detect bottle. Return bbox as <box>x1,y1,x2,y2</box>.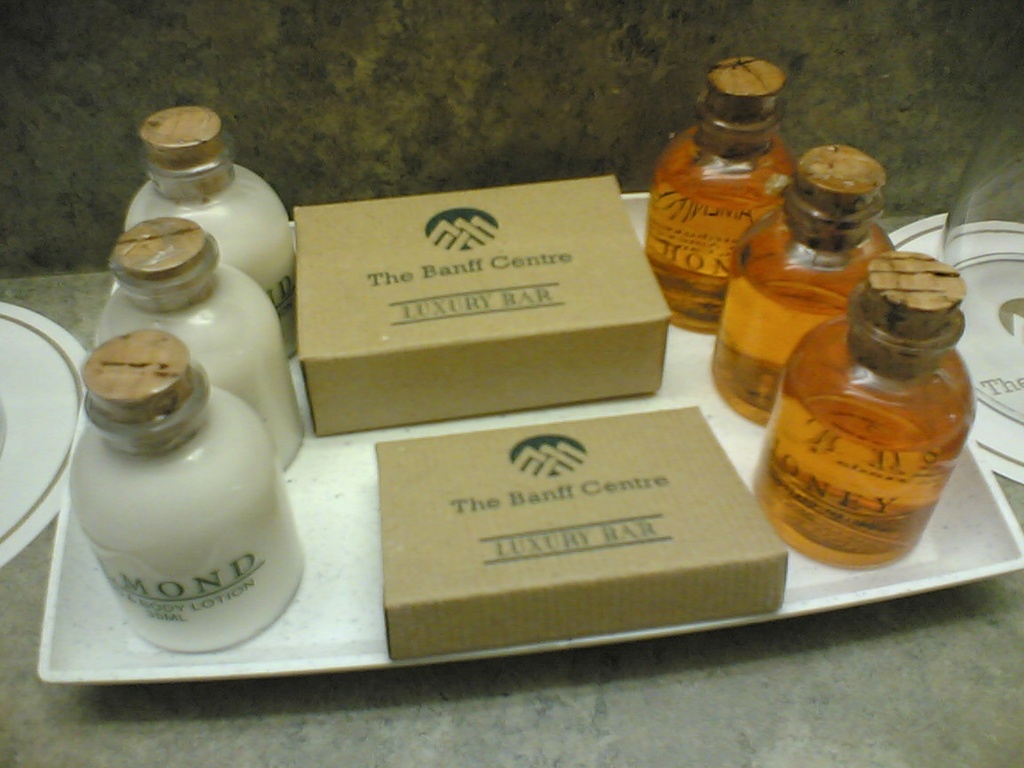
<box>709,148,894,428</box>.
